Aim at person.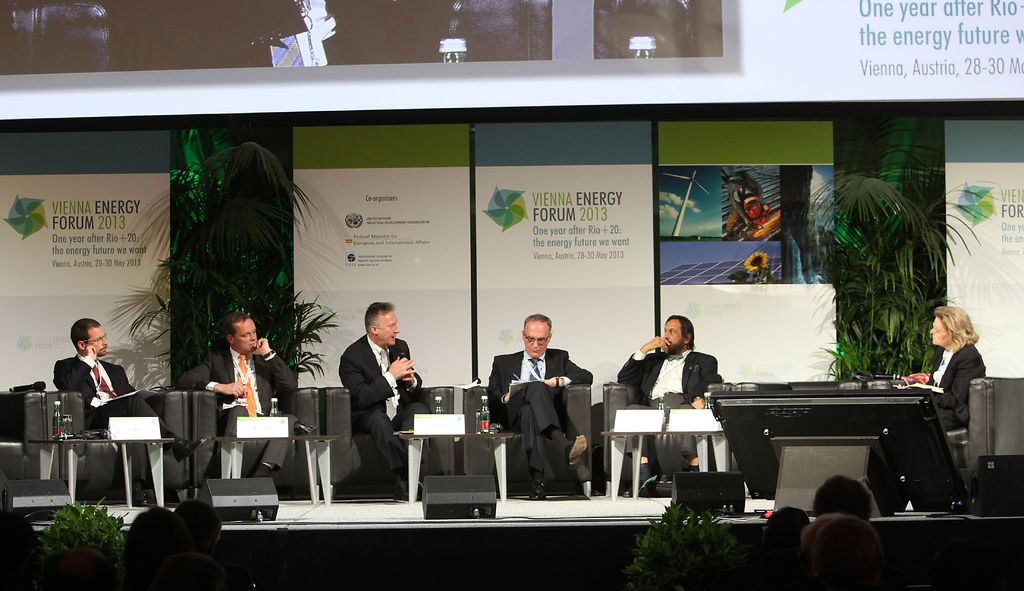
Aimed at detection(173, 500, 225, 590).
